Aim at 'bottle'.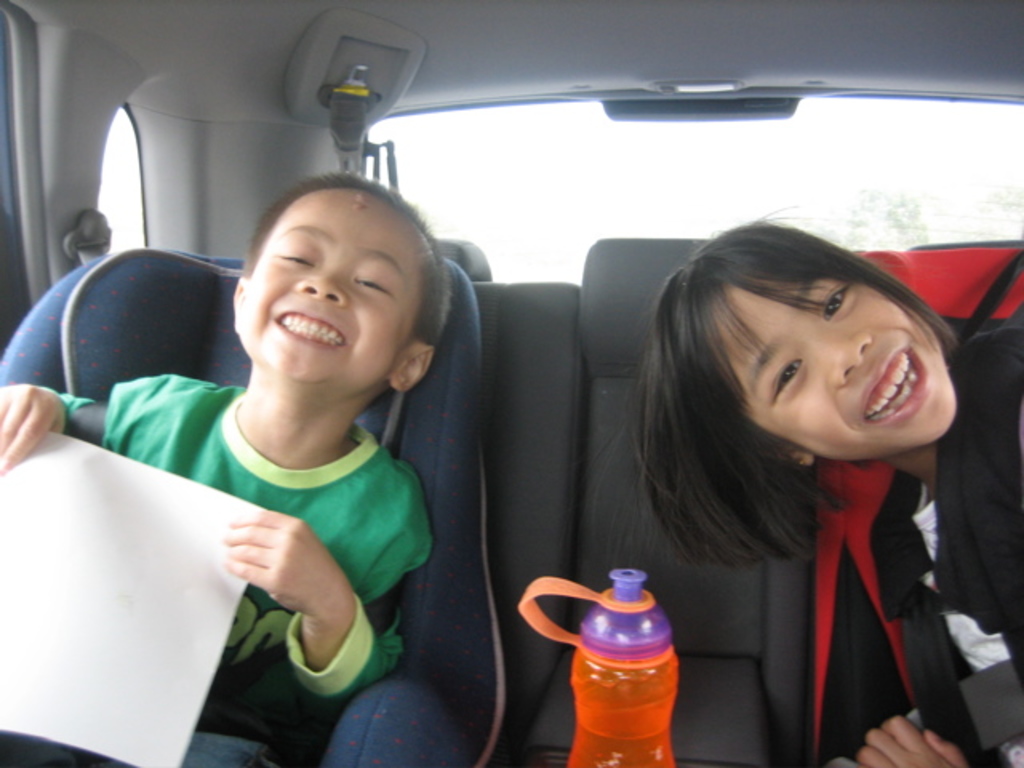
Aimed at x1=550, y1=578, x2=691, y2=752.
